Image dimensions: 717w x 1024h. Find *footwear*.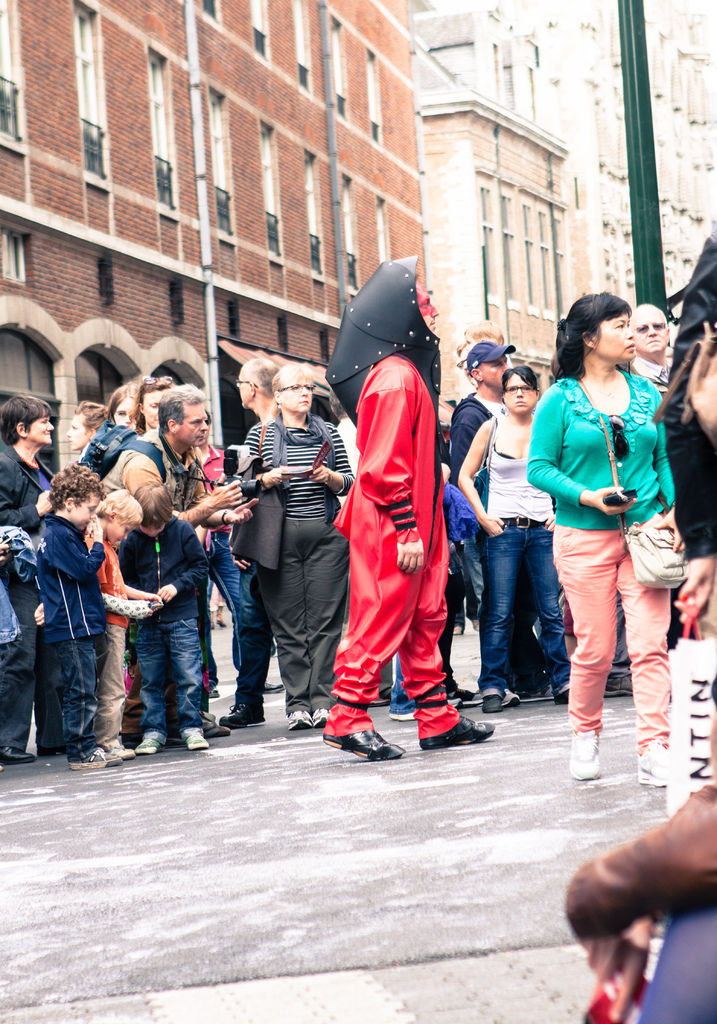
<bbox>638, 740, 681, 789</bbox>.
